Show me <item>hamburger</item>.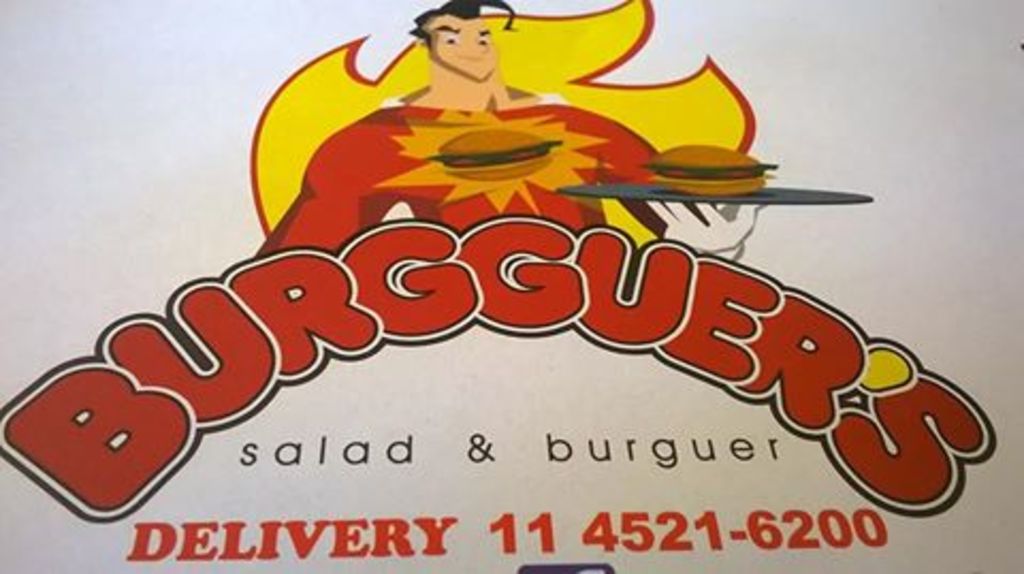
<item>hamburger</item> is here: x1=431, y1=130, x2=561, y2=181.
